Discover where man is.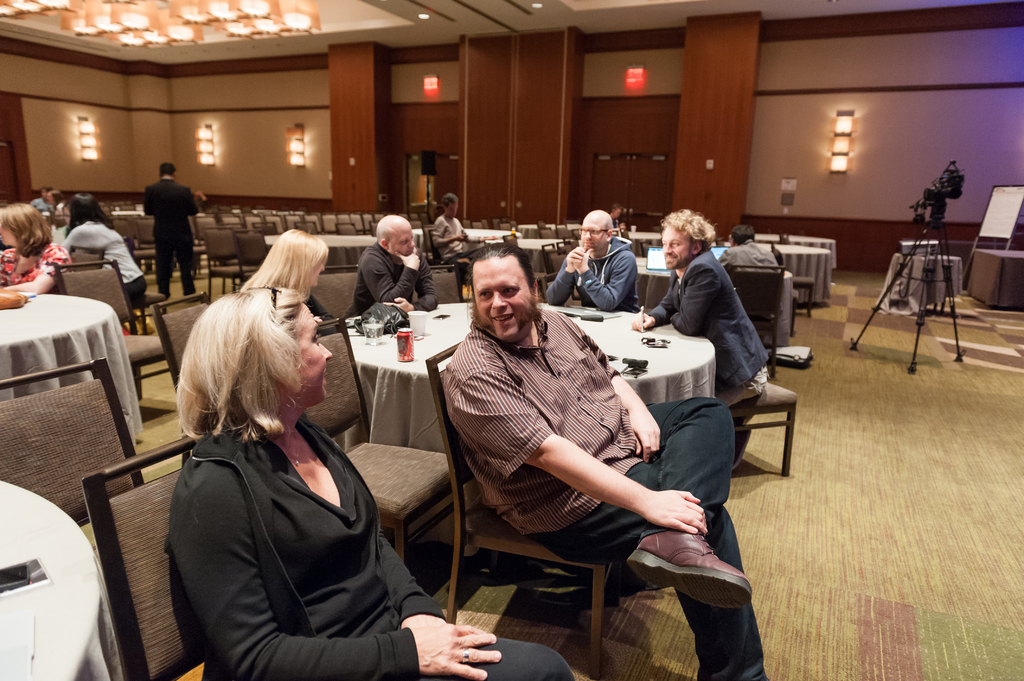
Discovered at BBox(631, 209, 769, 466).
